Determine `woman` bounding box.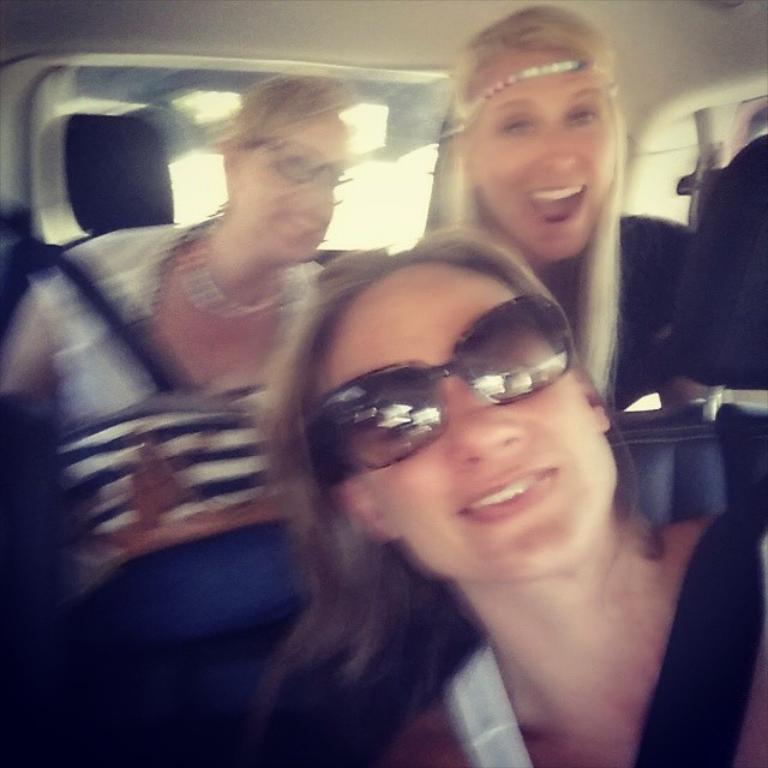
Determined: <box>420,7,623,404</box>.
